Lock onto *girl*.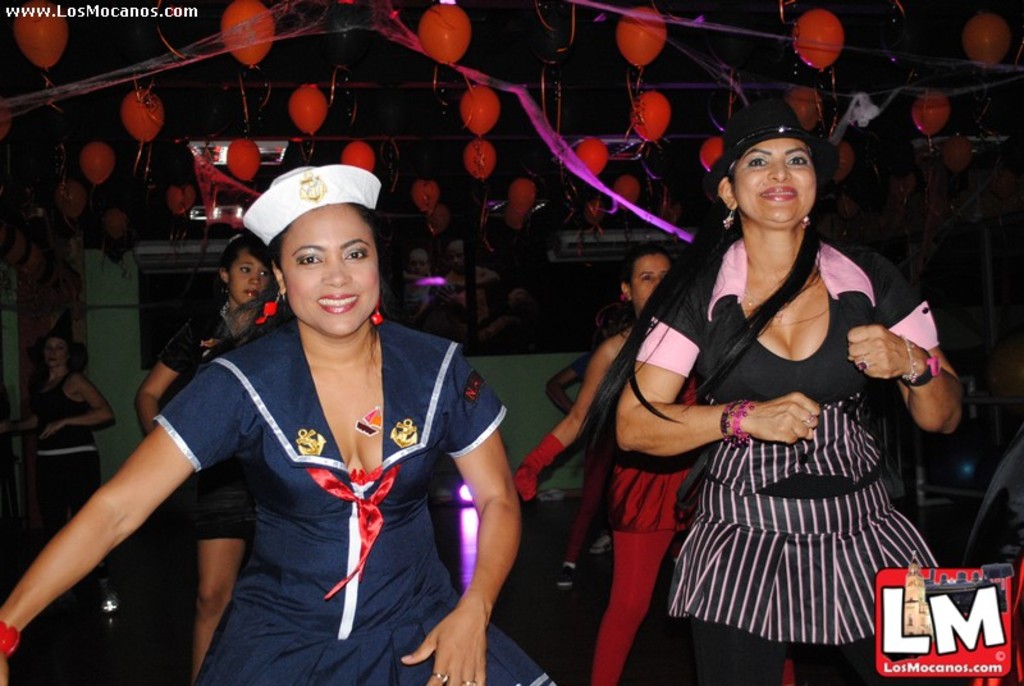
Locked: (left=579, top=95, right=965, bottom=685).
